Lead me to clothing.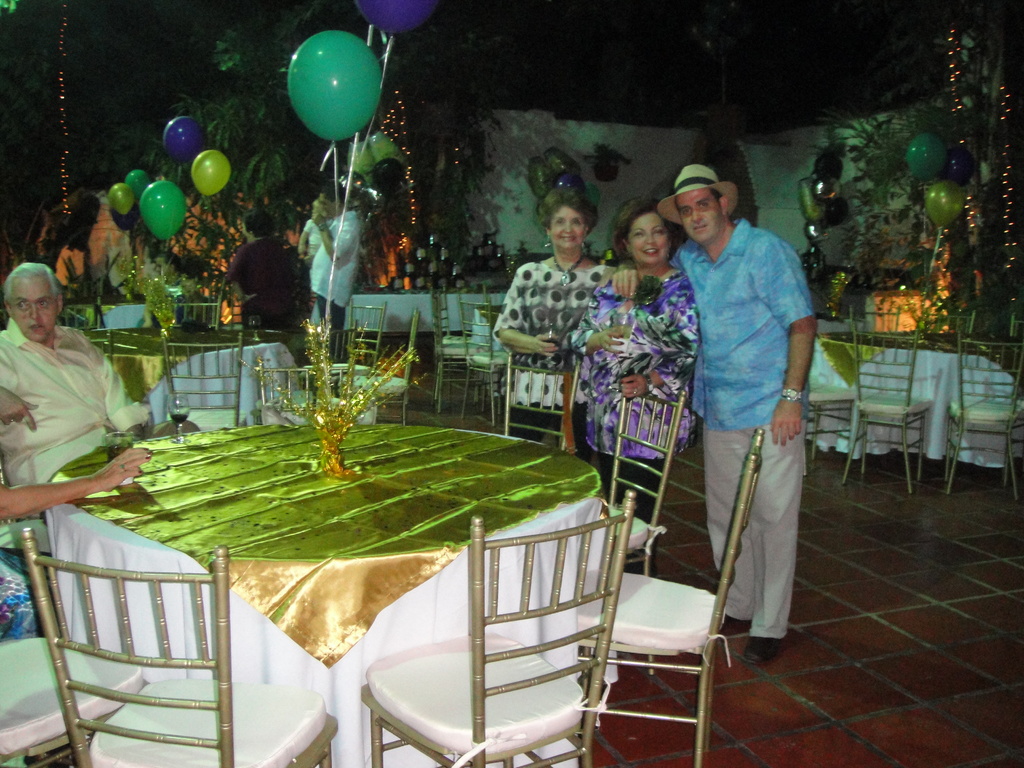
Lead to (307,213,365,330).
